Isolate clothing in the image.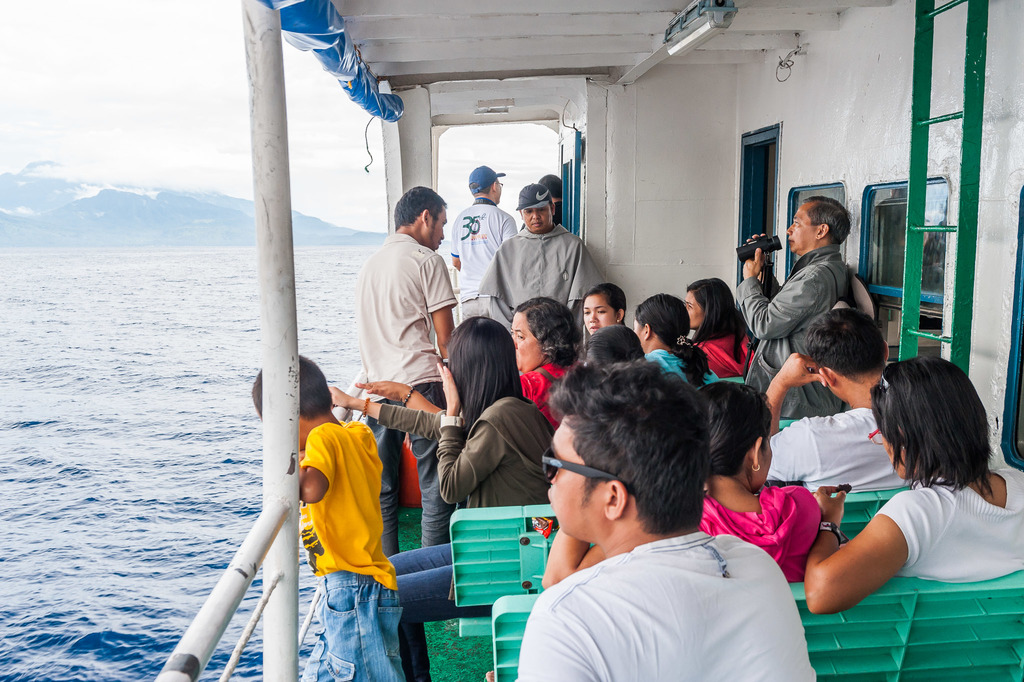
Isolated region: bbox=(521, 495, 819, 674).
